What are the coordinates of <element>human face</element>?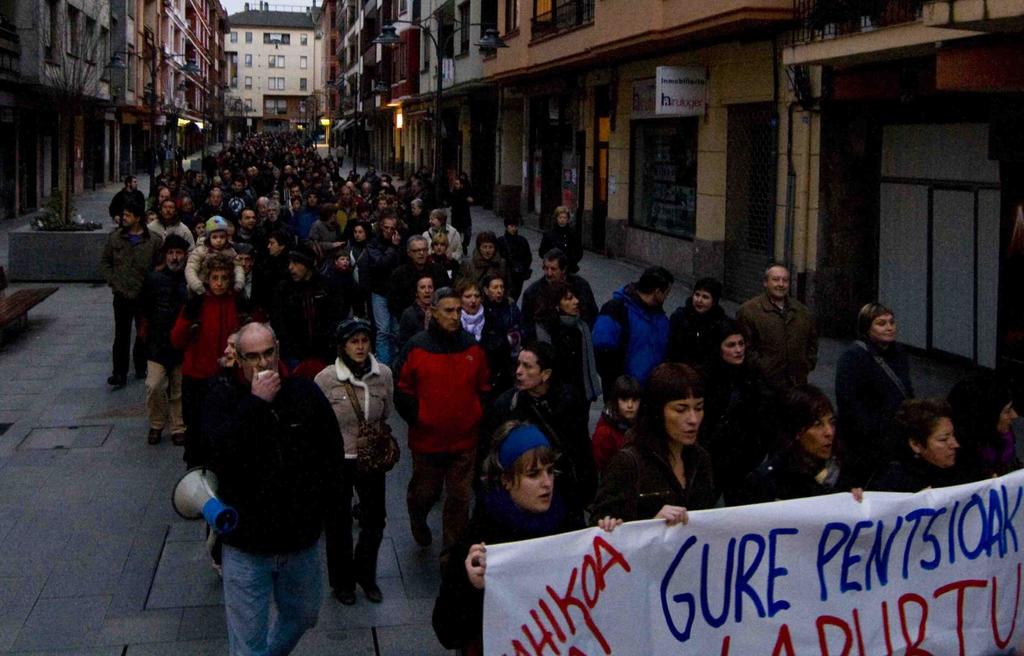
box(559, 291, 576, 317).
